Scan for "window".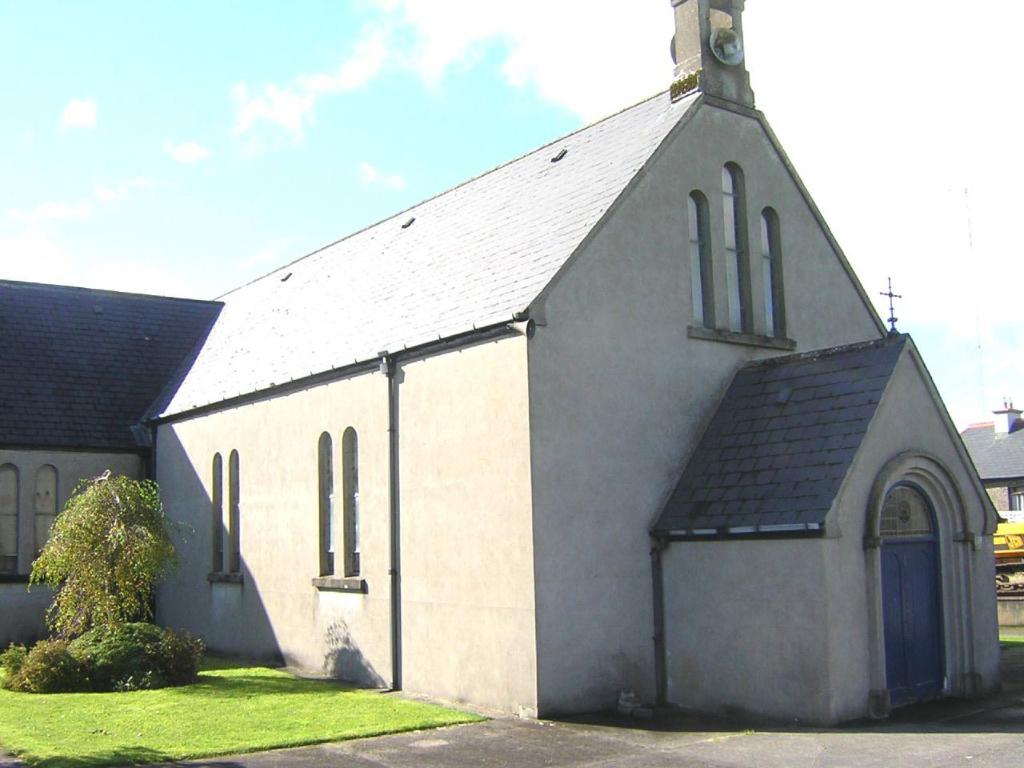
Scan result: (202,442,250,581).
